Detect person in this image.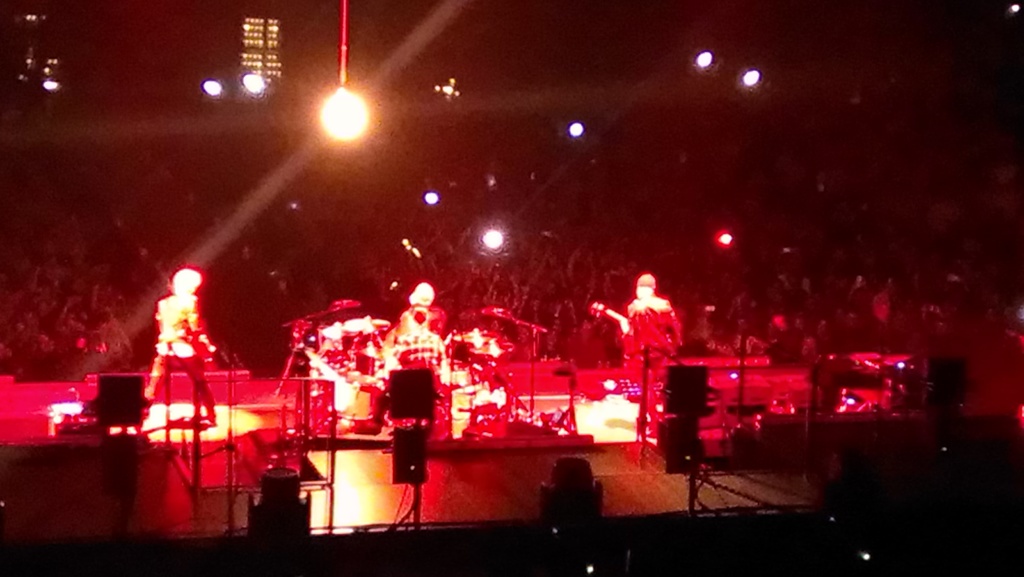
Detection: locate(396, 280, 443, 330).
